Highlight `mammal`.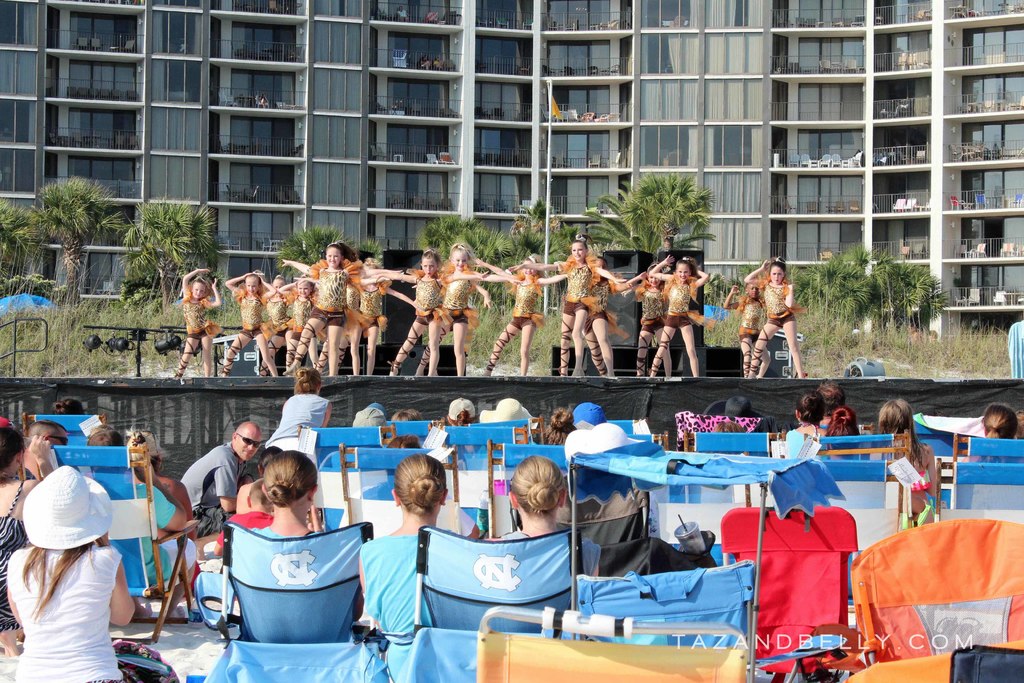
Highlighted region: x1=817 y1=377 x2=845 y2=432.
